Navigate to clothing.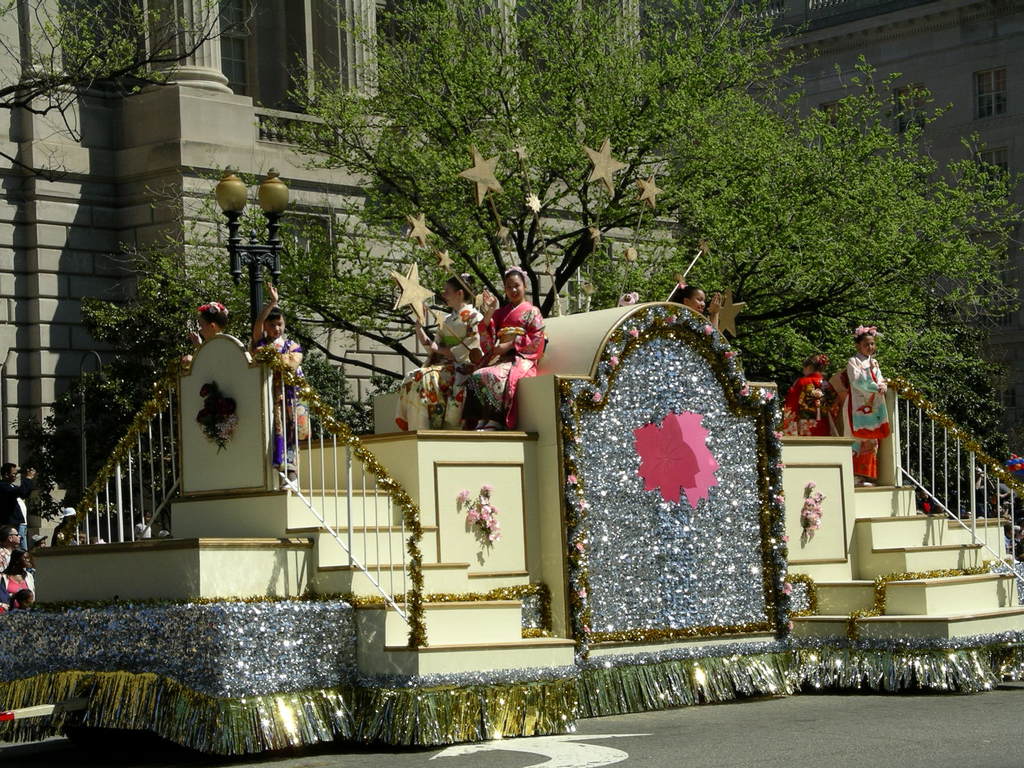
Navigation target: l=132, t=519, r=152, b=539.
